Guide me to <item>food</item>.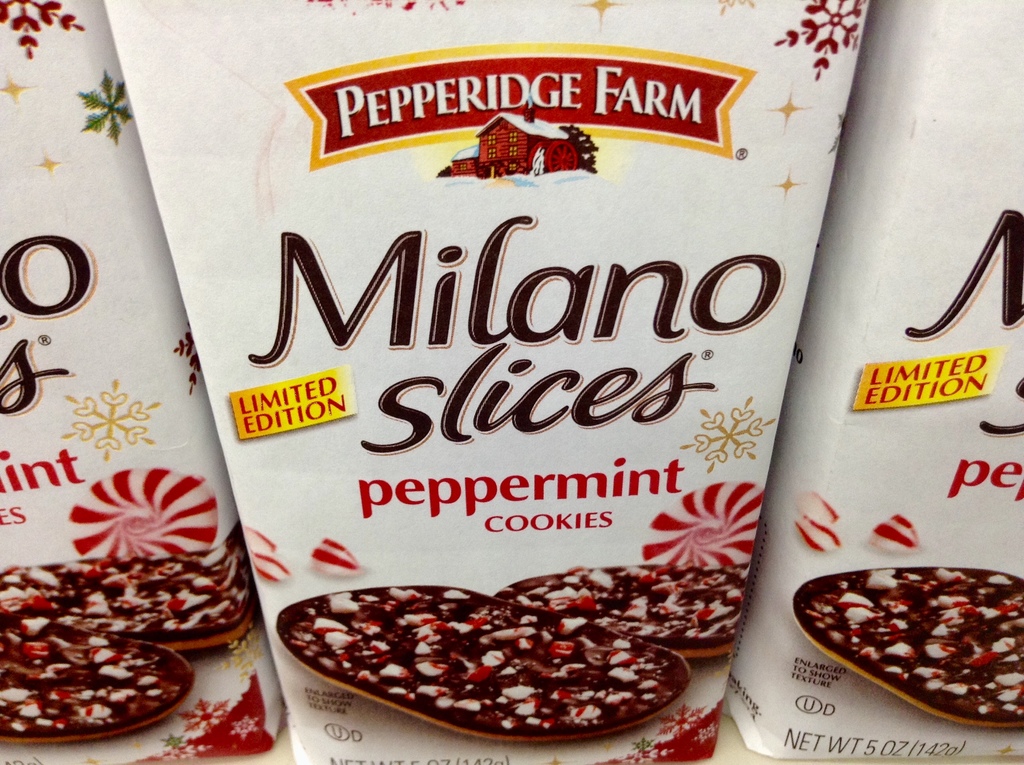
Guidance: <bbox>275, 583, 696, 743</bbox>.
